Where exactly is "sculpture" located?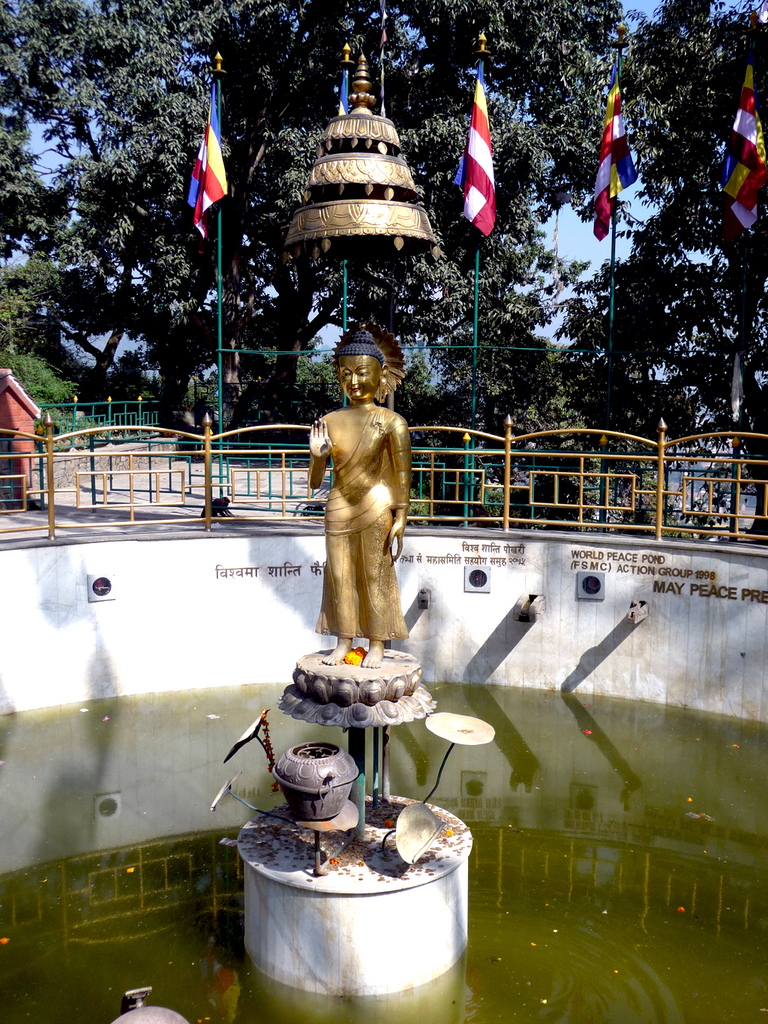
Its bounding box is (308, 341, 424, 662).
